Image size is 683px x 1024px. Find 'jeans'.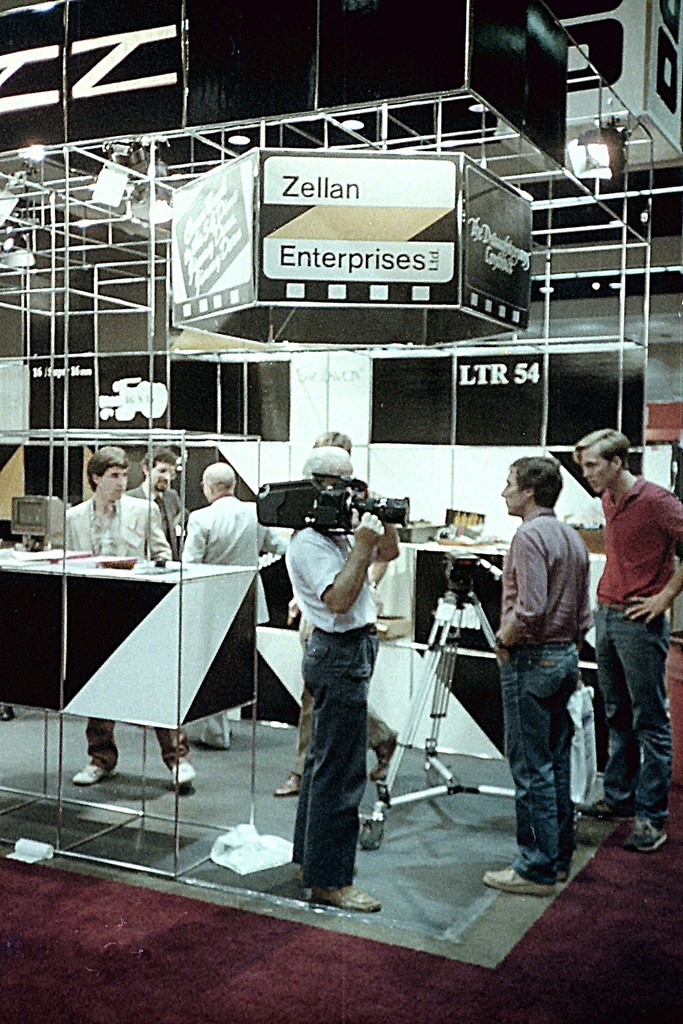
(left=78, top=722, right=190, bottom=758).
